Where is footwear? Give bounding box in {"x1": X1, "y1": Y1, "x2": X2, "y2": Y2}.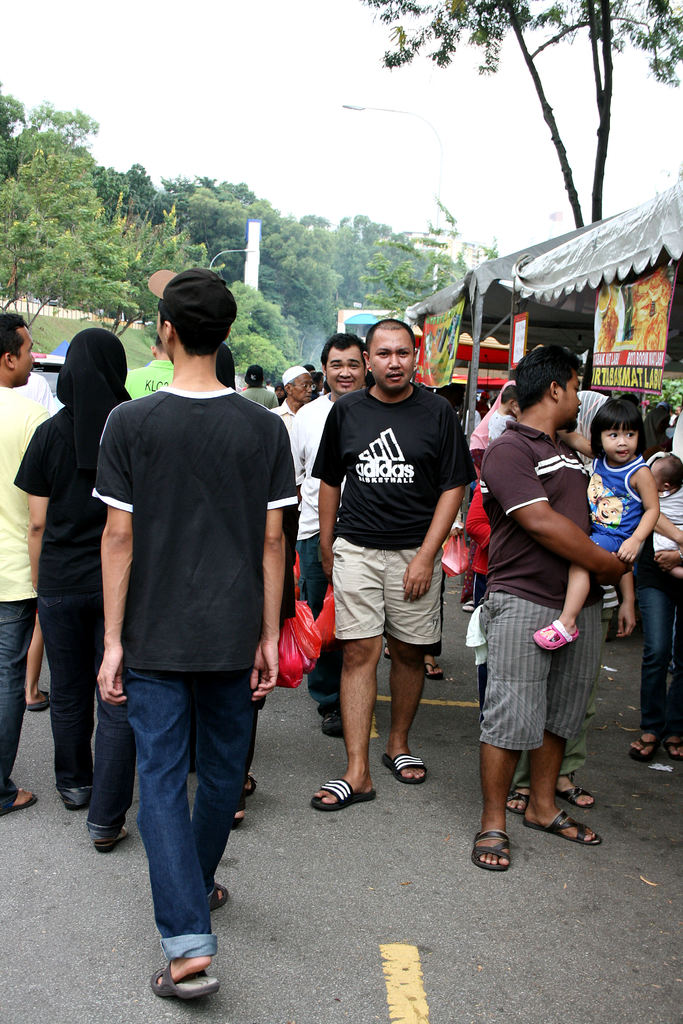
{"x1": 554, "y1": 783, "x2": 595, "y2": 812}.
